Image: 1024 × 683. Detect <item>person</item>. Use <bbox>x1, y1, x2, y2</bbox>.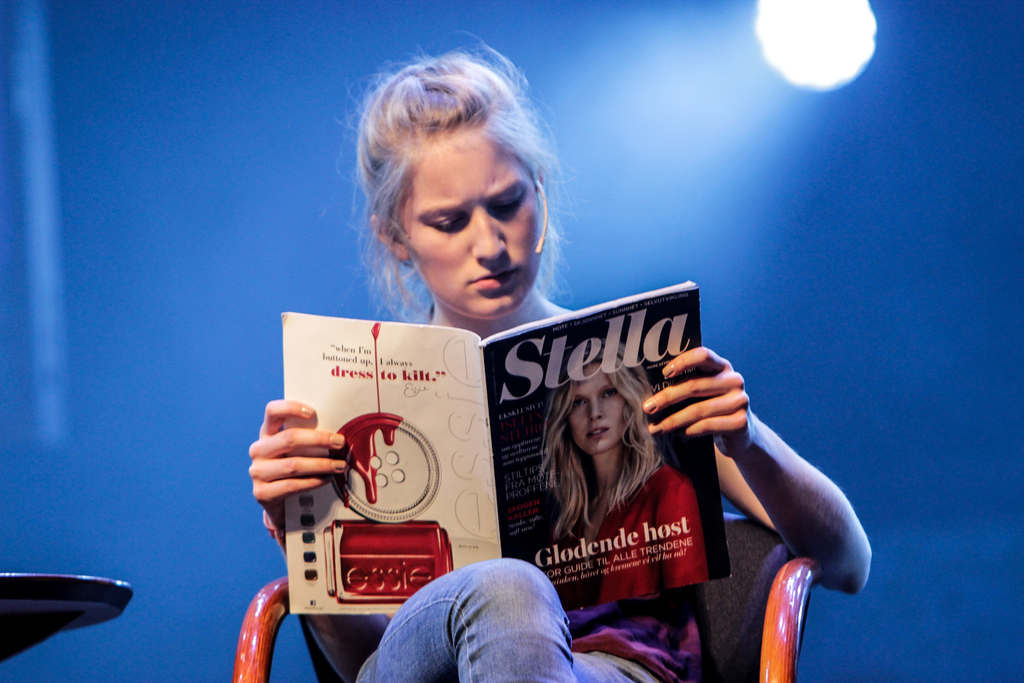
<bbox>526, 343, 714, 607</bbox>.
